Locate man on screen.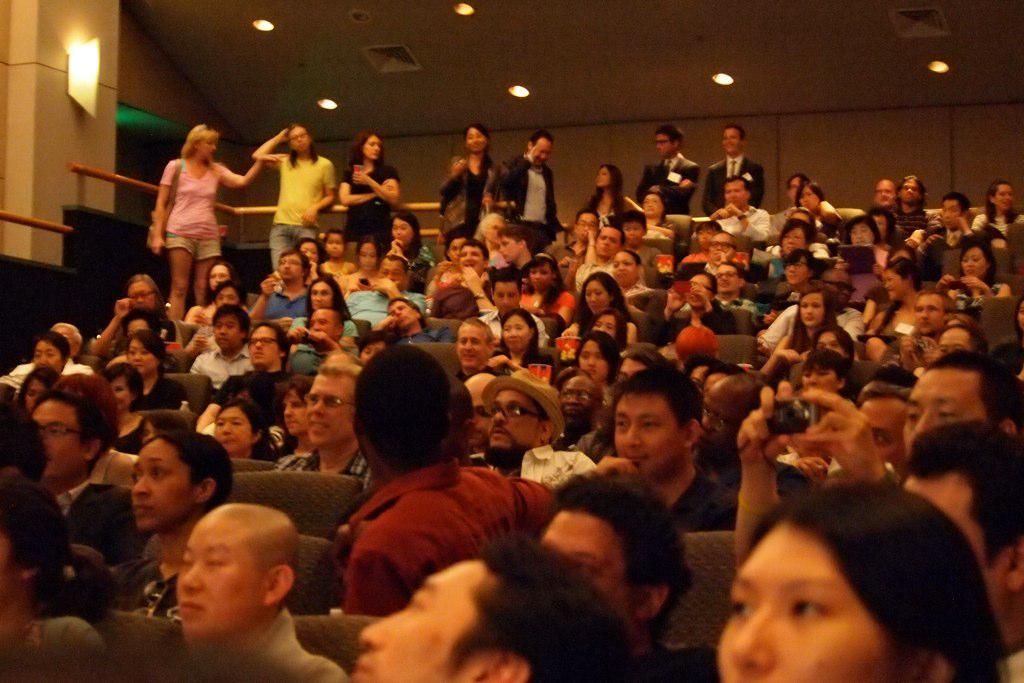
On screen at crop(173, 503, 352, 682).
